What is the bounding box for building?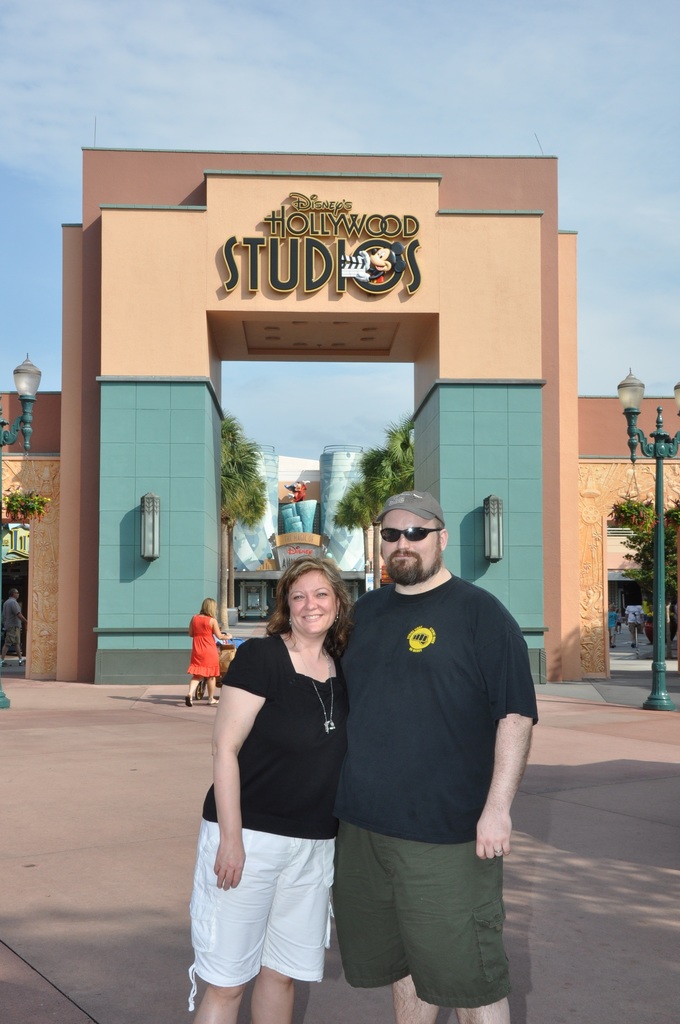
(left=0, top=147, right=679, bottom=687).
